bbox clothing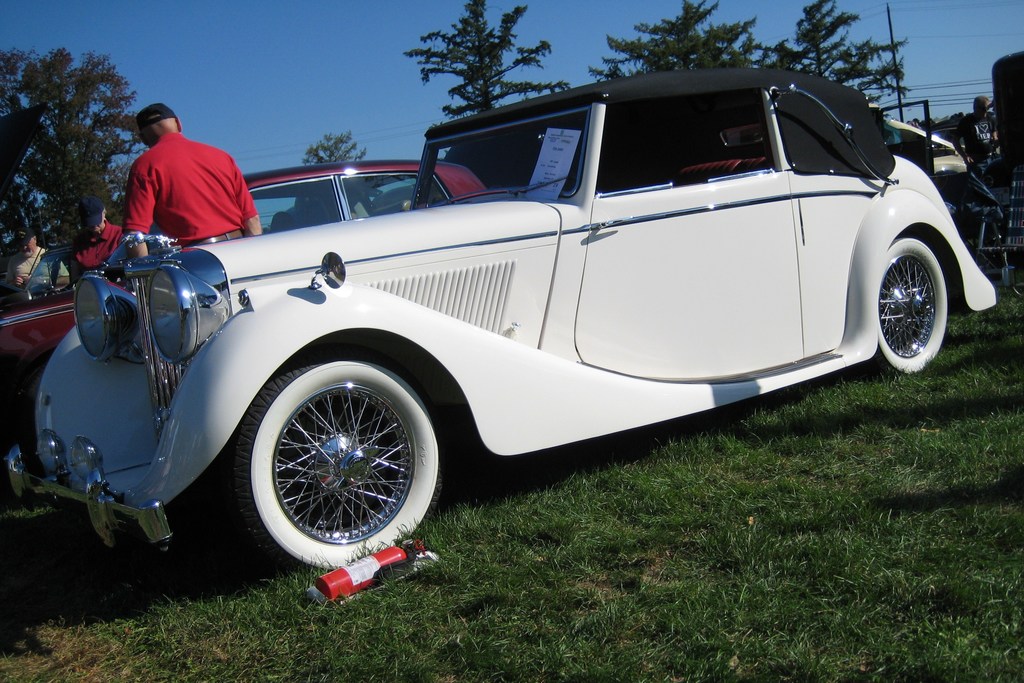
{"x1": 6, "y1": 241, "x2": 71, "y2": 293}
